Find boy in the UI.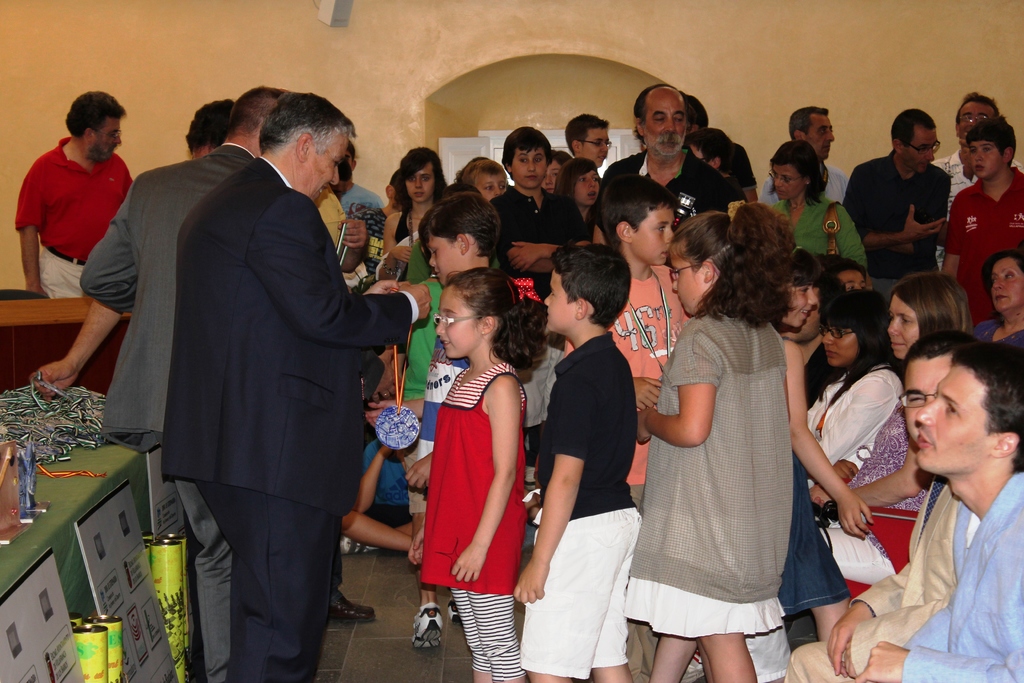
UI element at (x1=492, y1=127, x2=588, y2=294).
